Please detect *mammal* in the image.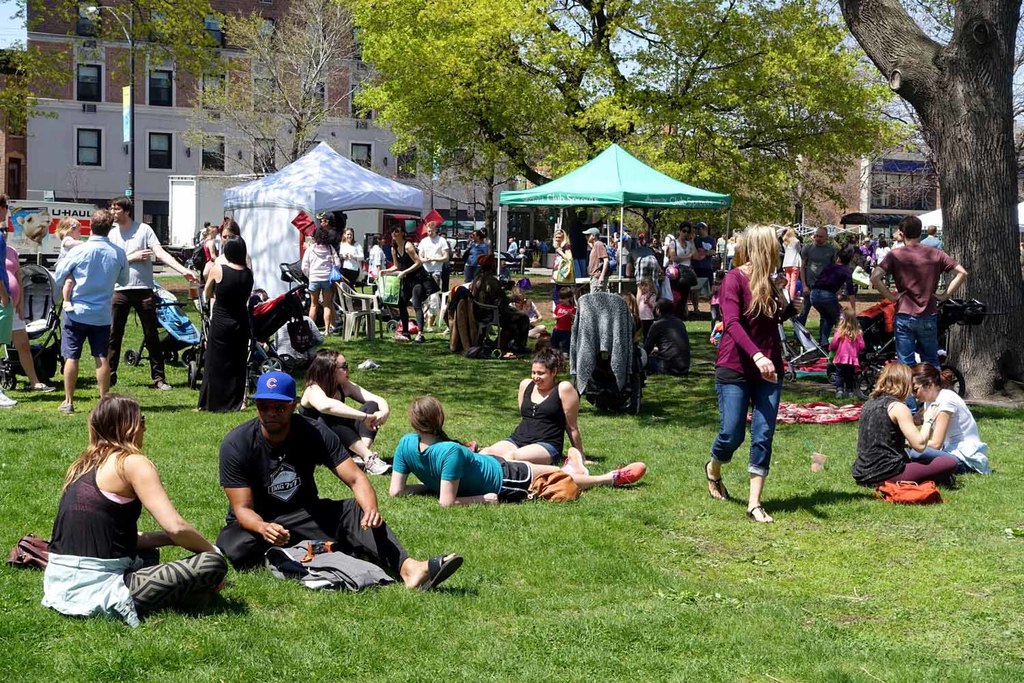
[700, 221, 798, 520].
